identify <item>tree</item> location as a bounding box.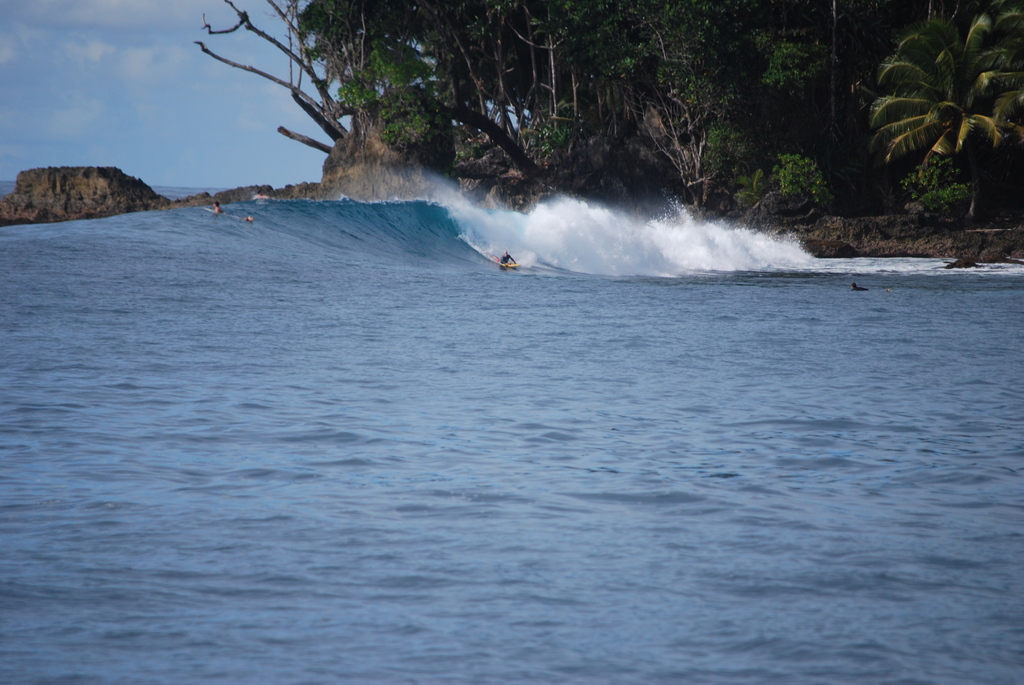
x1=847, y1=8, x2=1023, y2=227.
